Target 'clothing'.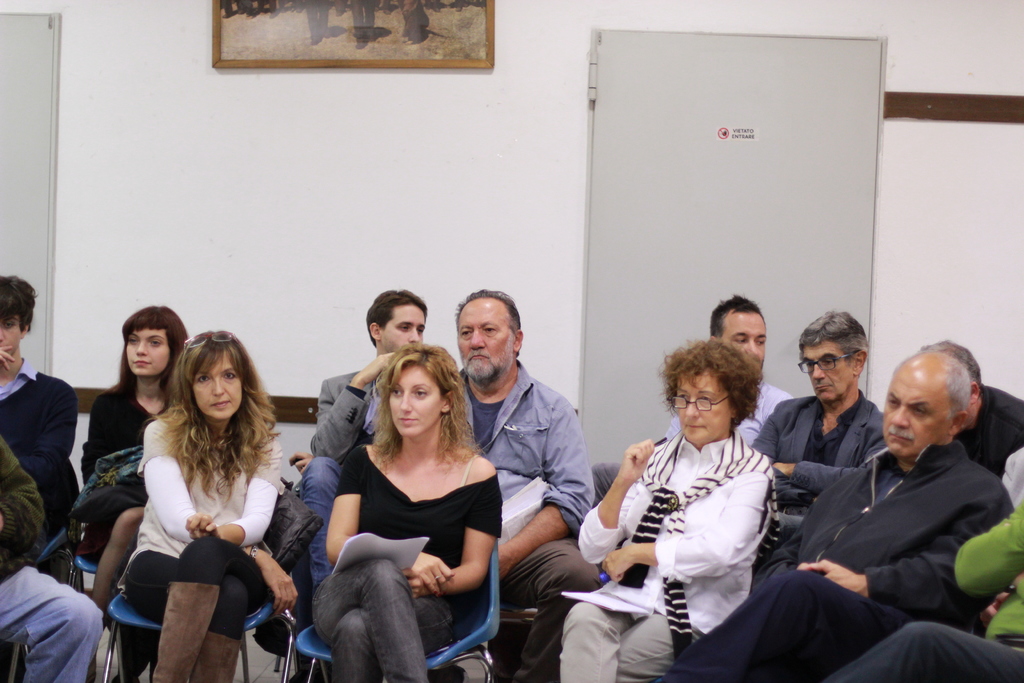
Target region: left=753, top=389, right=890, bottom=577.
